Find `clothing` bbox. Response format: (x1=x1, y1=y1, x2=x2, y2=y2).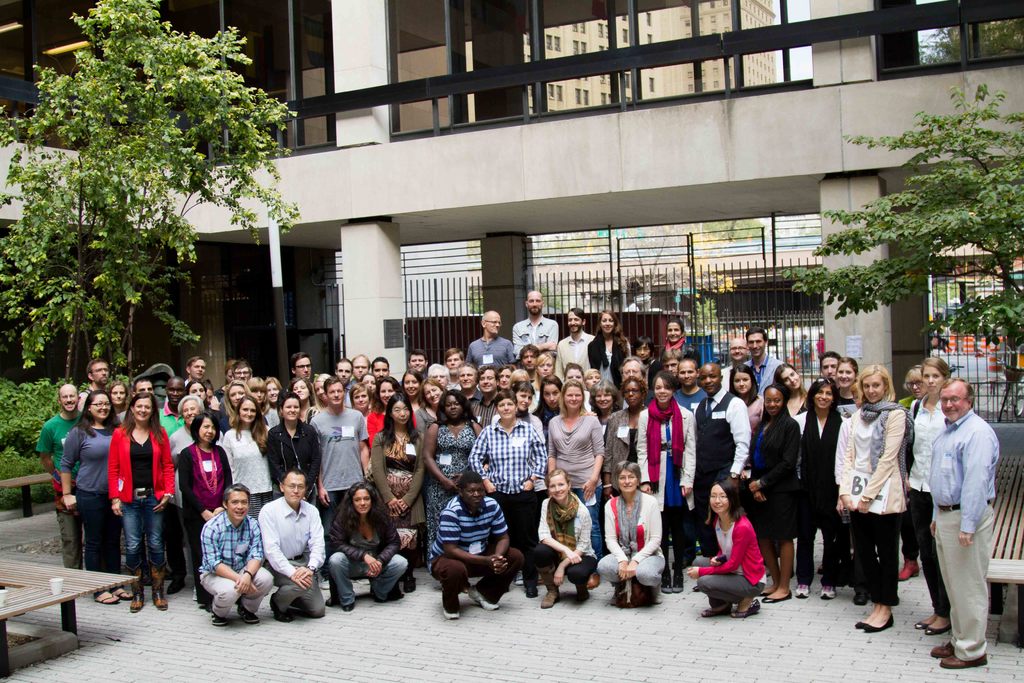
(x1=601, y1=493, x2=659, y2=598).
